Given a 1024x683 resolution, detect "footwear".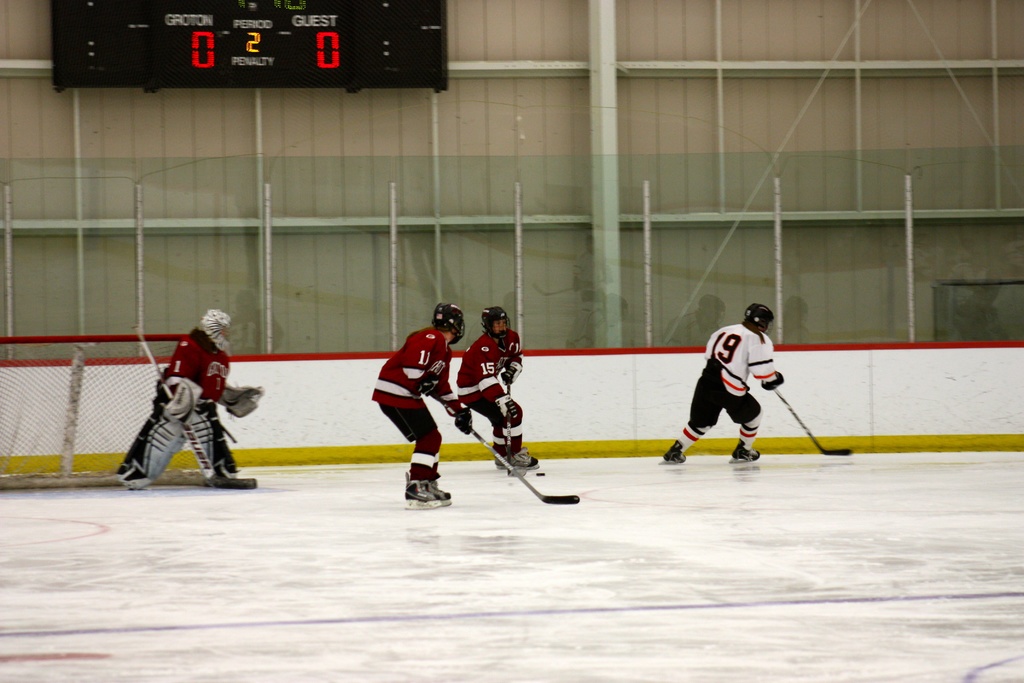
select_region(211, 468, 252, 486).
